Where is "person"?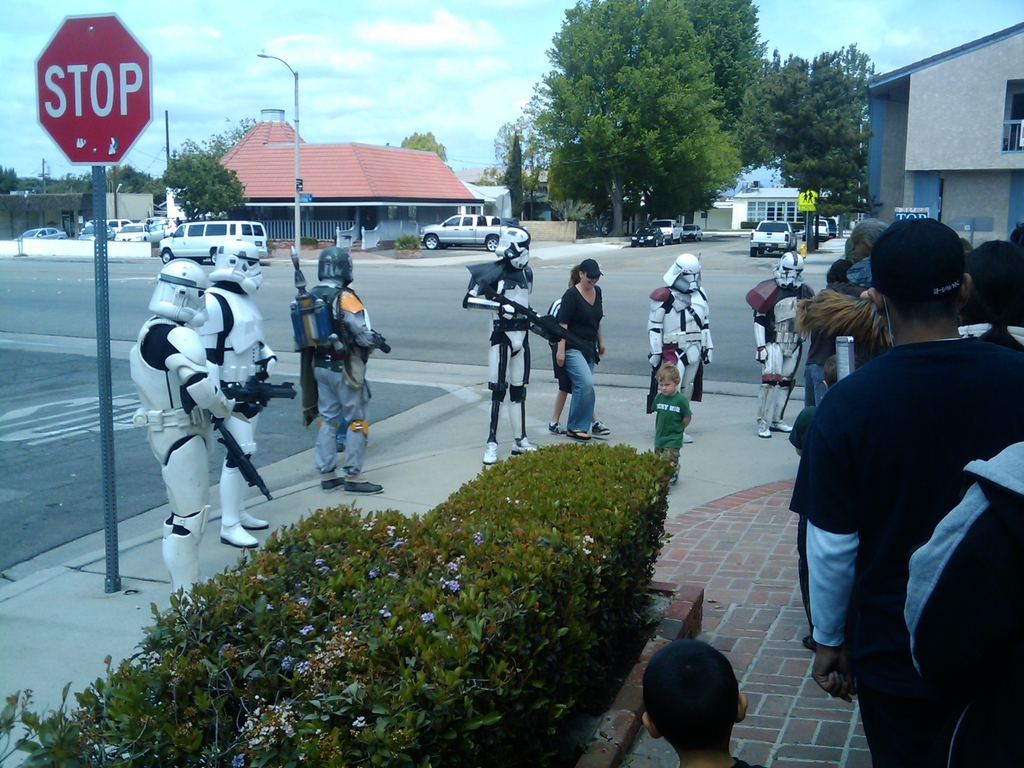
bbox=(952, 246, 1023, 354).
